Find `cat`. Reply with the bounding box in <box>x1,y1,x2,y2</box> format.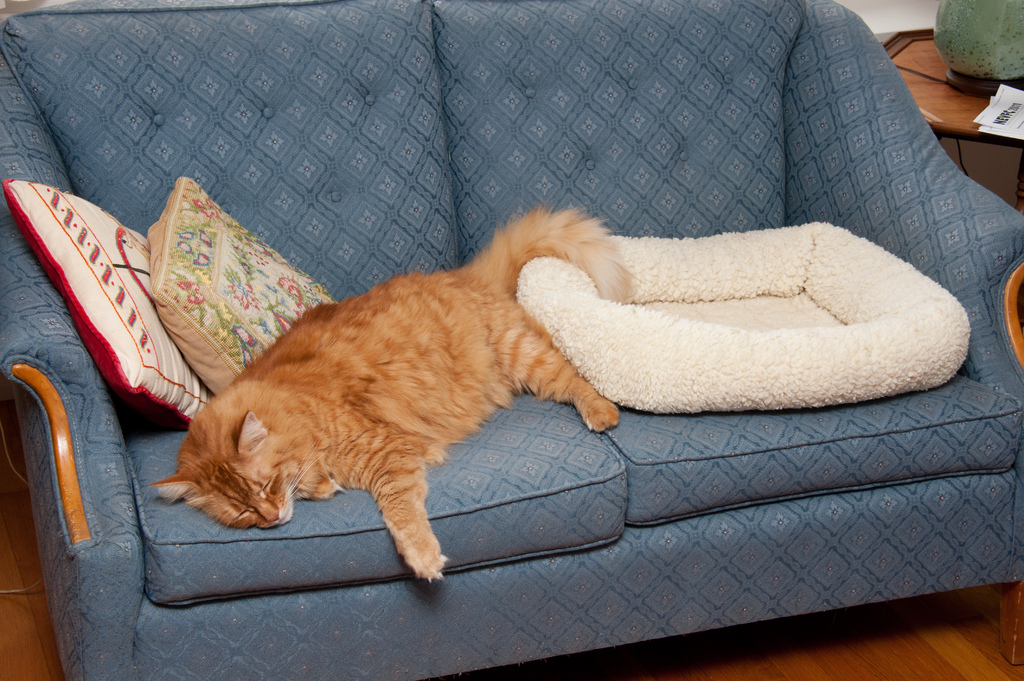
<box>143,200,645,581</box>.
